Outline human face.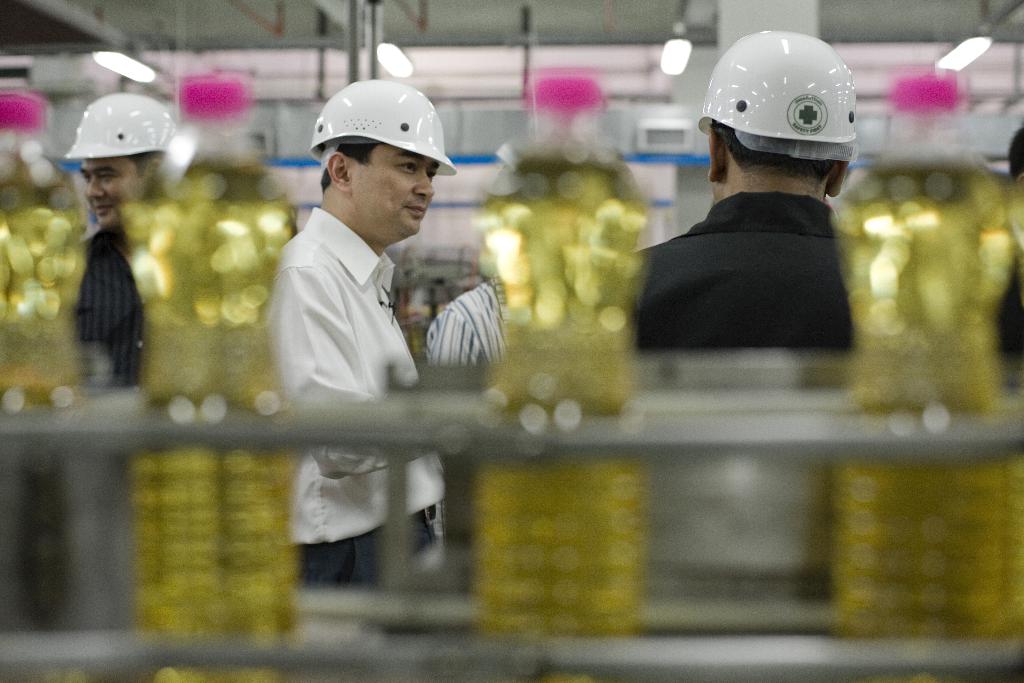
Outline: [83,155,147,222].
